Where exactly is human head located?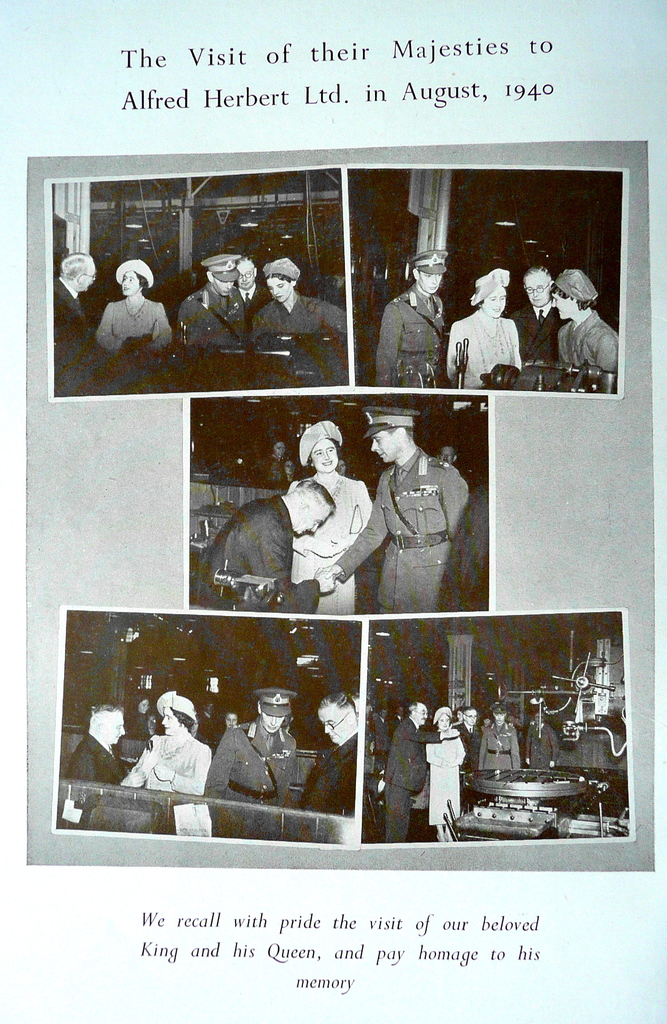
Its bounding box is (206,278,239,297).
